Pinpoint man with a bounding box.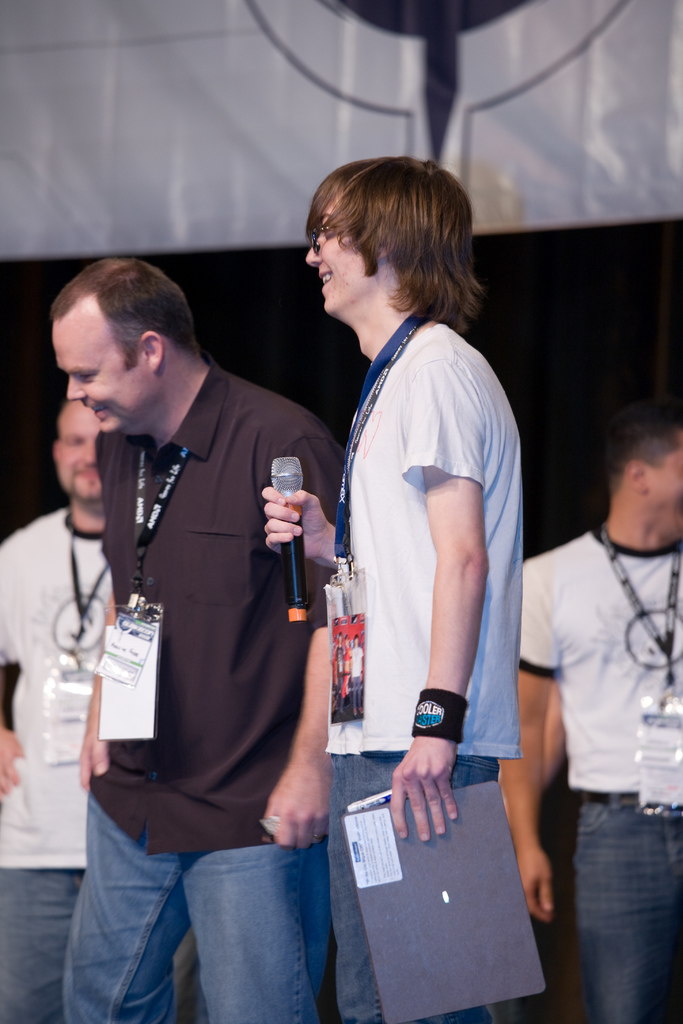
<bbox>0, 392, 106, 1023</bbox>.
